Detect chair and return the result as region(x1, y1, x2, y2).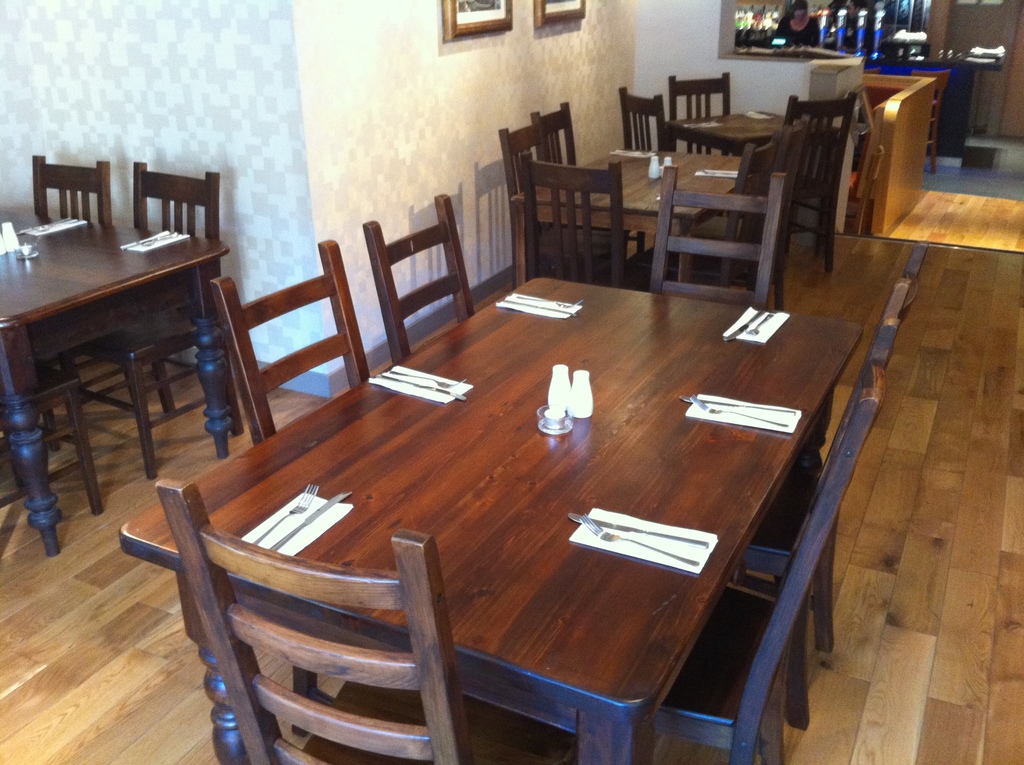
region(685, 125, 793, 286).
